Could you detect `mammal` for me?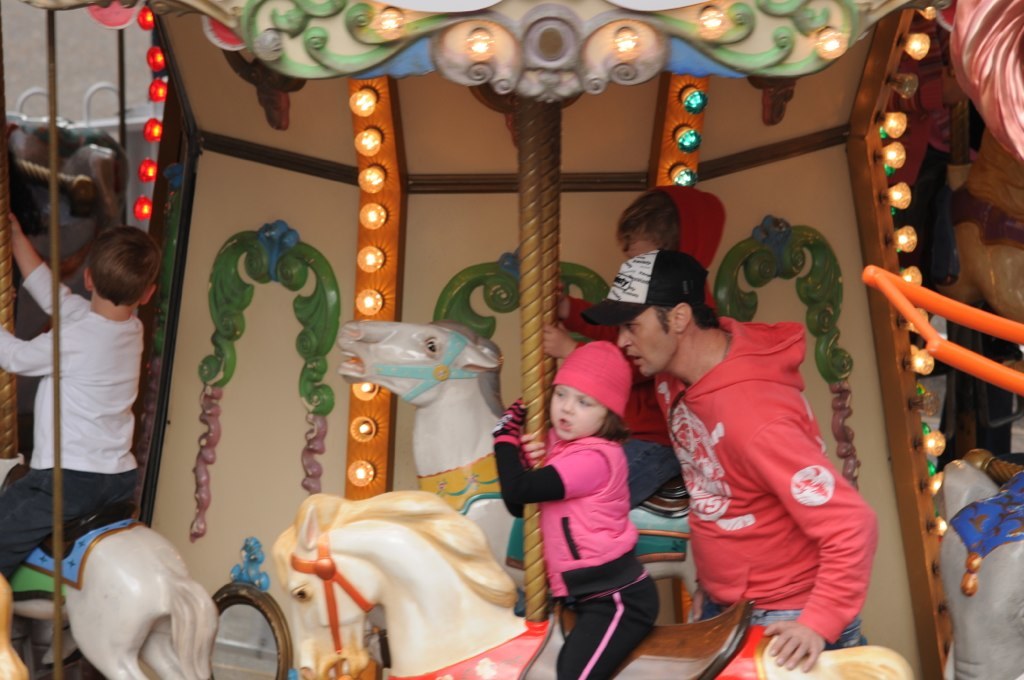
Detection result: [545,183,735,504].
